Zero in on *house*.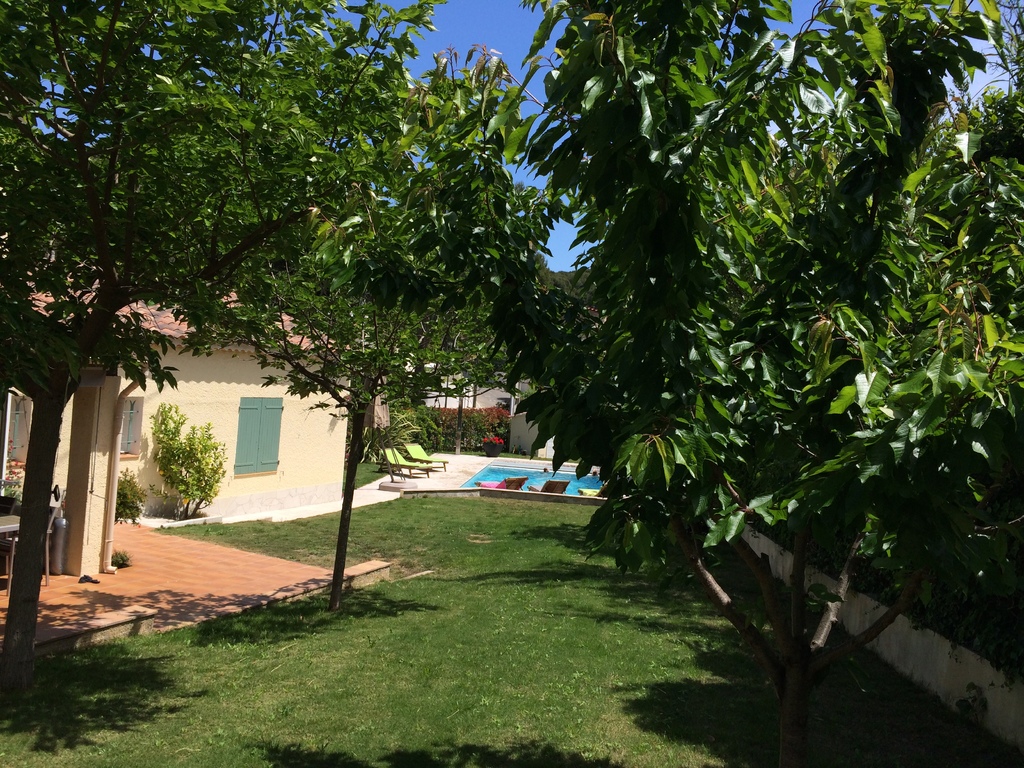
Zeroed in: 0, 236, 394, 657.
